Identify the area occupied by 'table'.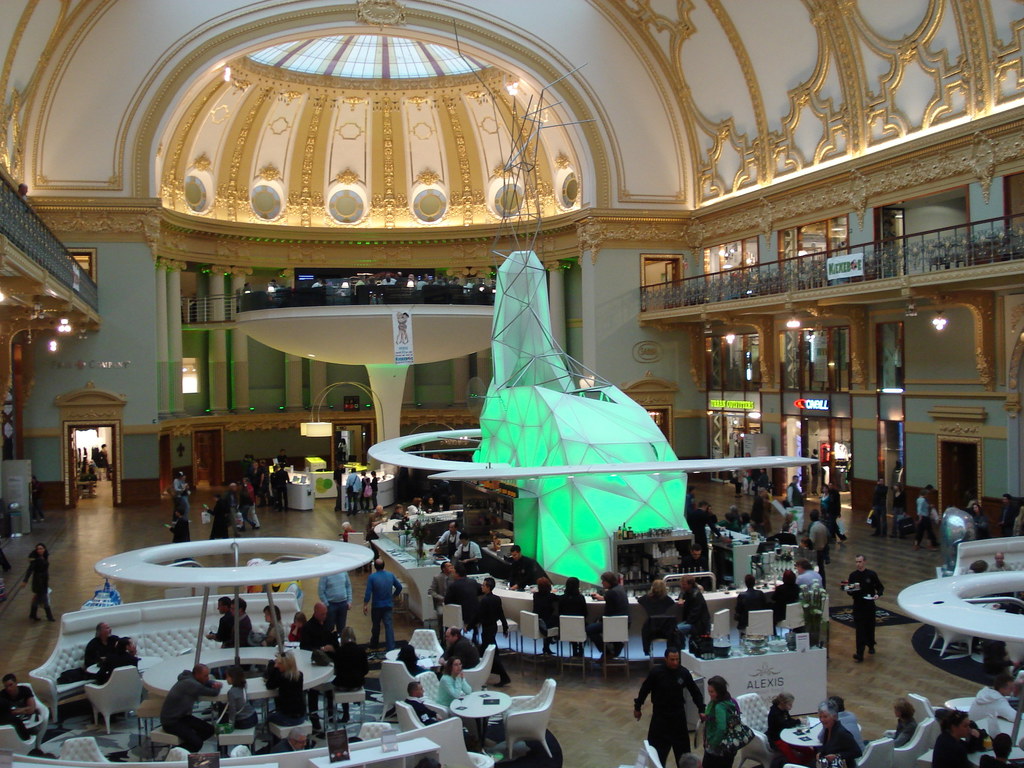
Area: [left=902, top=566, right=1023, bottom=641].
